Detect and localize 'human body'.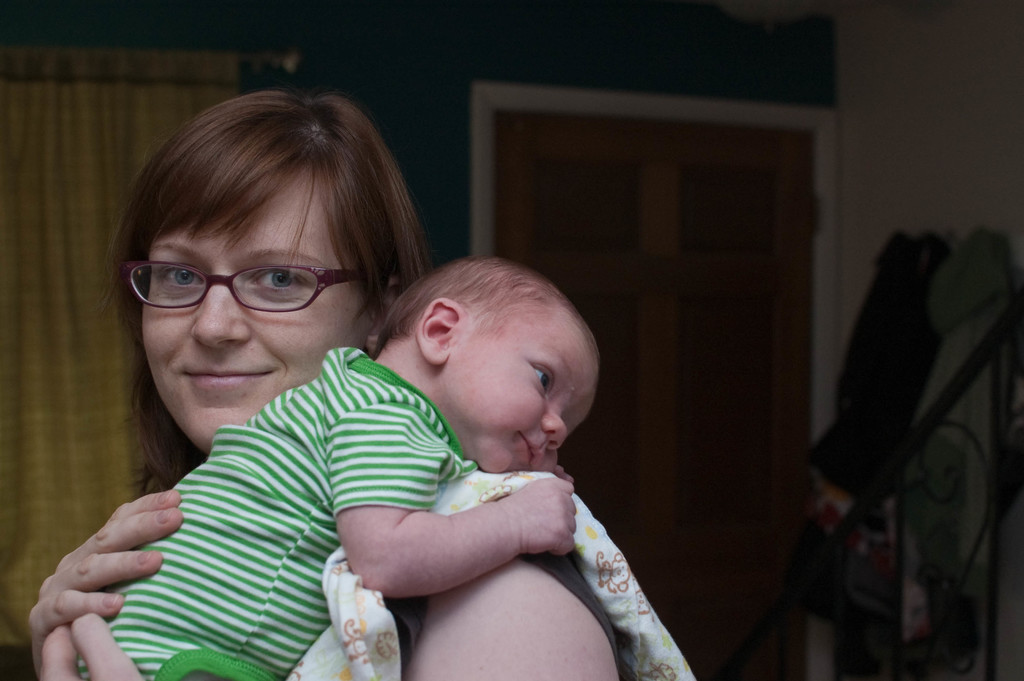
Localized at (30, 94, 700, 680).
